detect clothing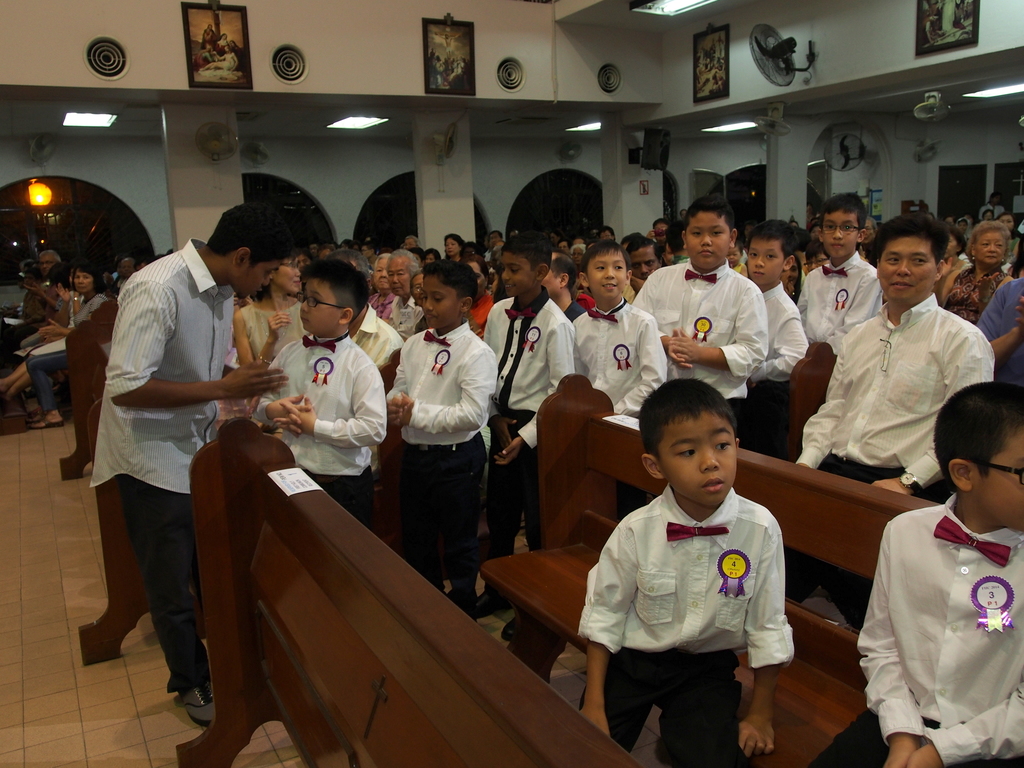
{"x1": 579, "y1": 486, "x2": 794, "y2": 767}
